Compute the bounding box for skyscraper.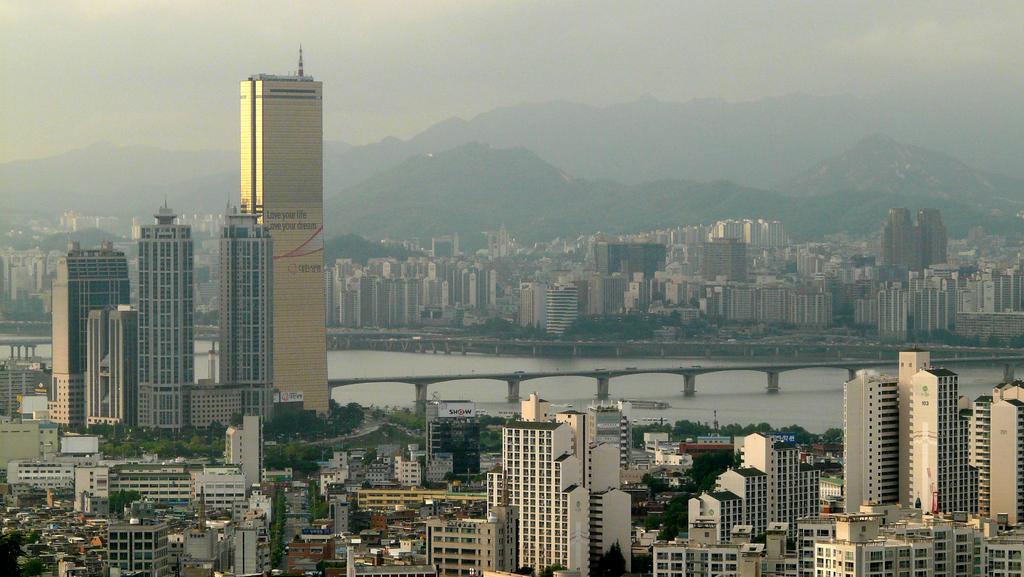
52,243,125,432.
